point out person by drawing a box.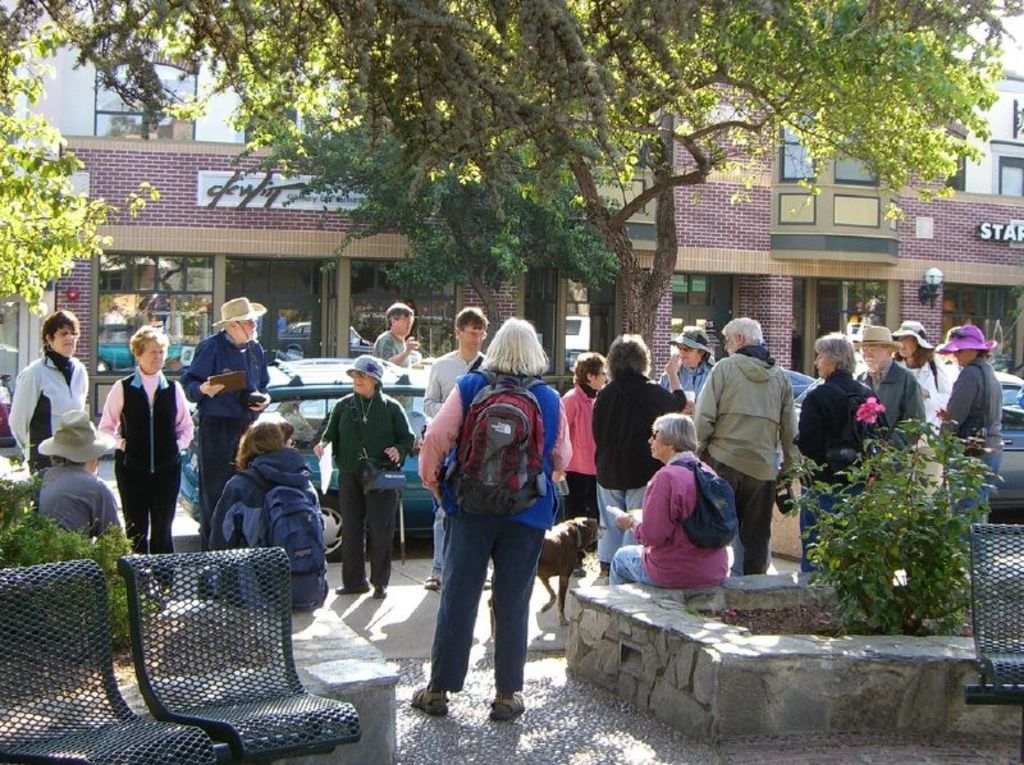
bbox=[312, 356, 412, 597].
